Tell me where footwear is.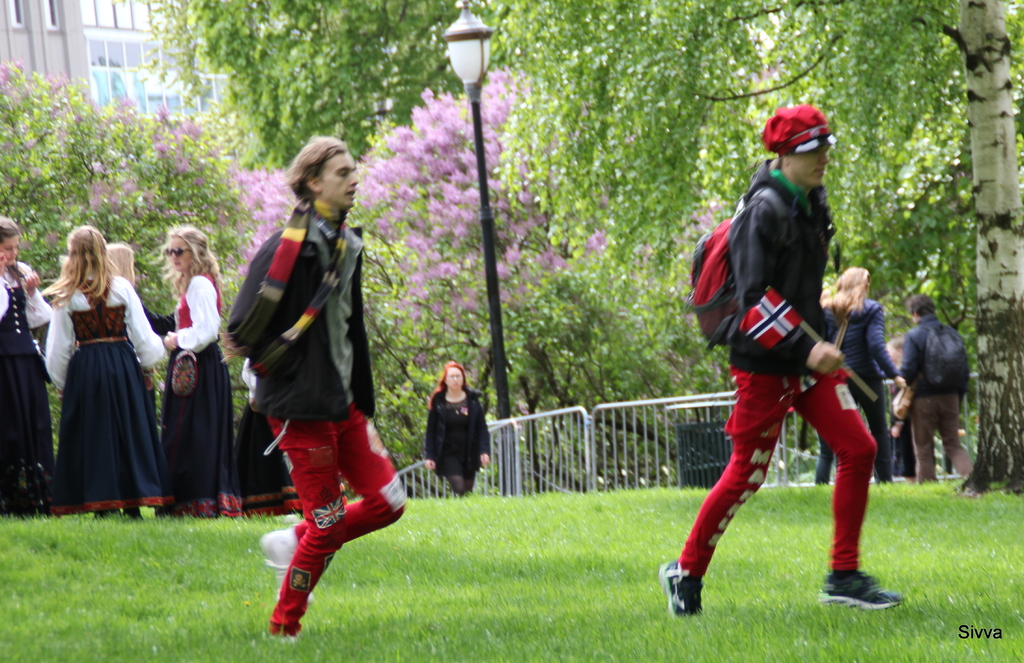
footwear is at <bbox>817, 571, 902, 609</bbox>.
